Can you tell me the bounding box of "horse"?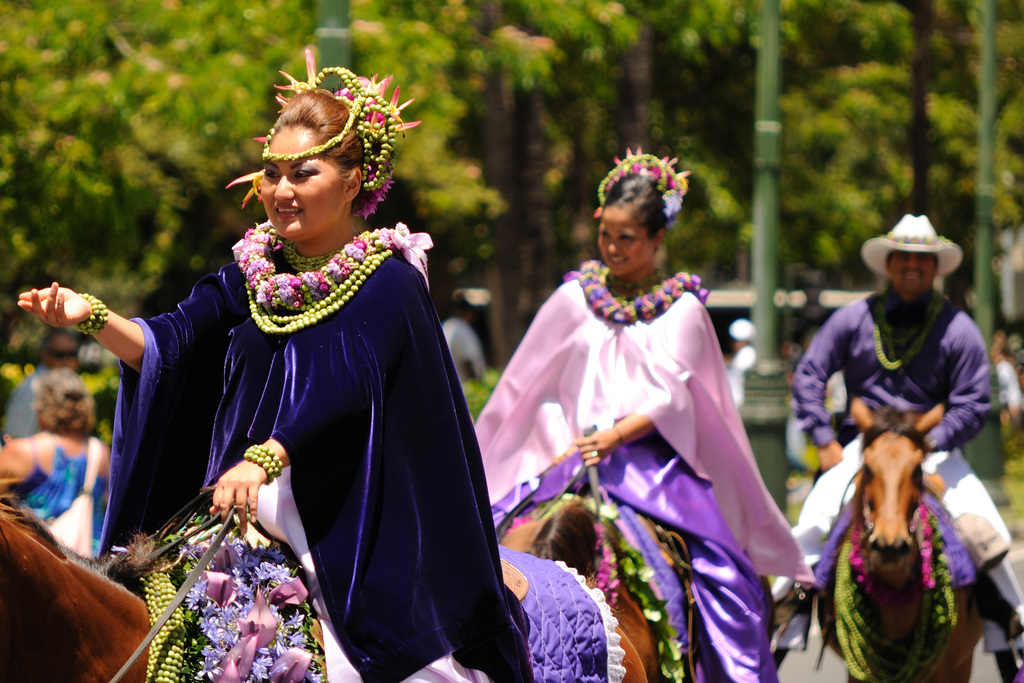
{"left": 497, "top": 499, "right": 690, "bottom": 682}.
